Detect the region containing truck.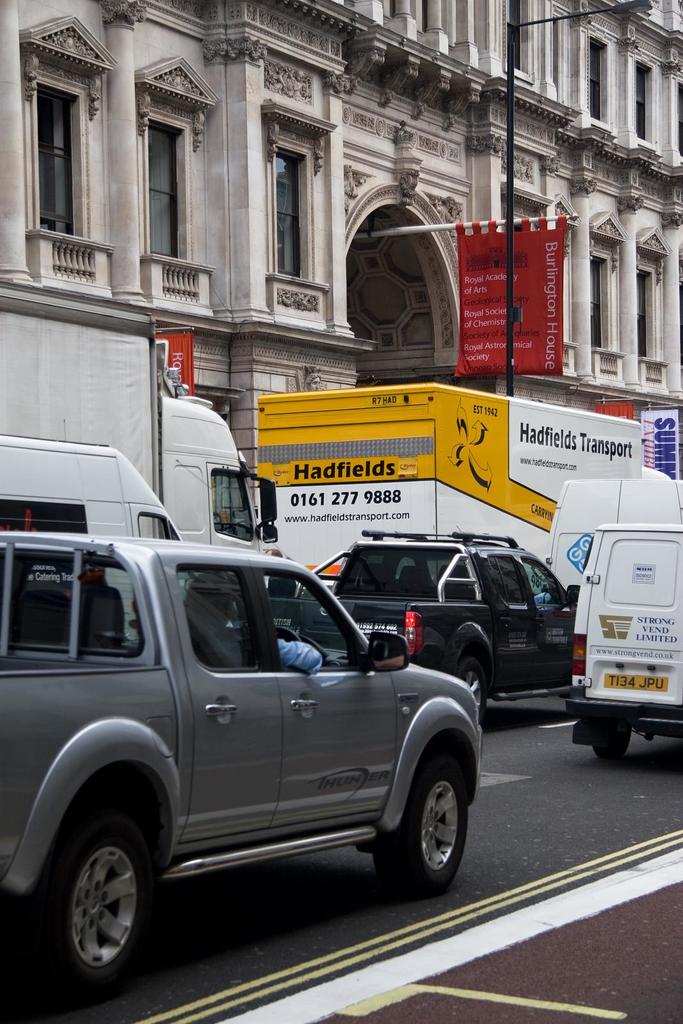
<region>0, 417, 189, 648</region>.
